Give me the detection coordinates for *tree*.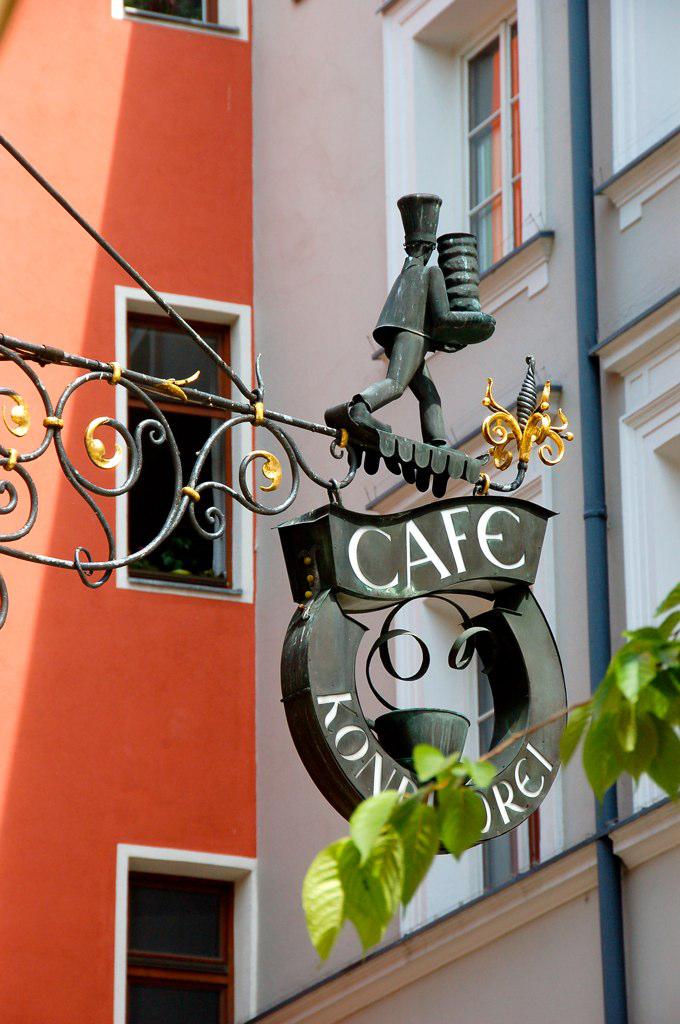
300, 589, 679, 958.
